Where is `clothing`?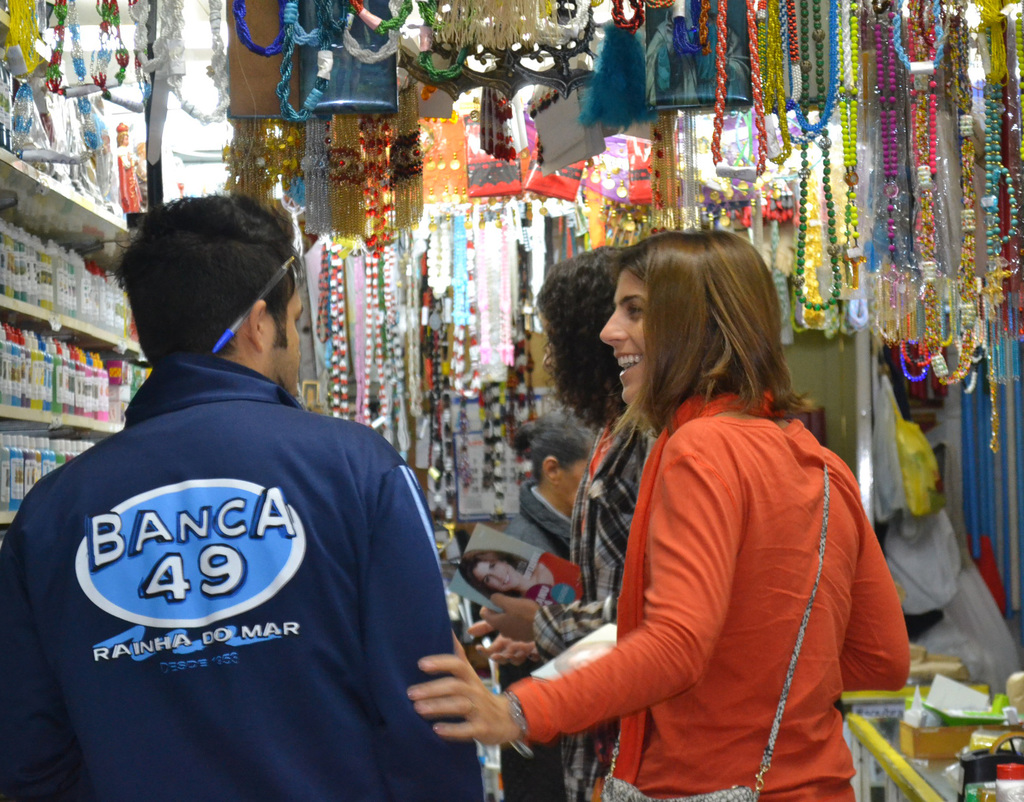
{"x1": 538, "y1": 555, "x2": 586, "y2": 605}.
